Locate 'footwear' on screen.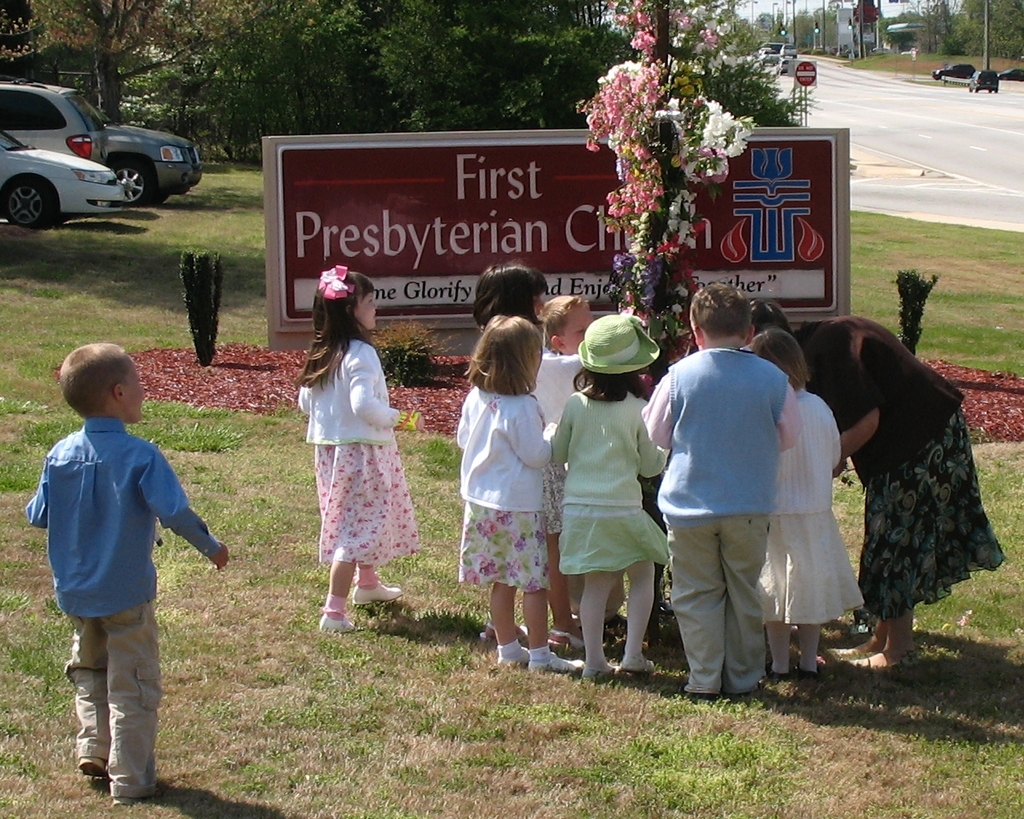
On screen at bbox=[586, 664, 628, 681].
